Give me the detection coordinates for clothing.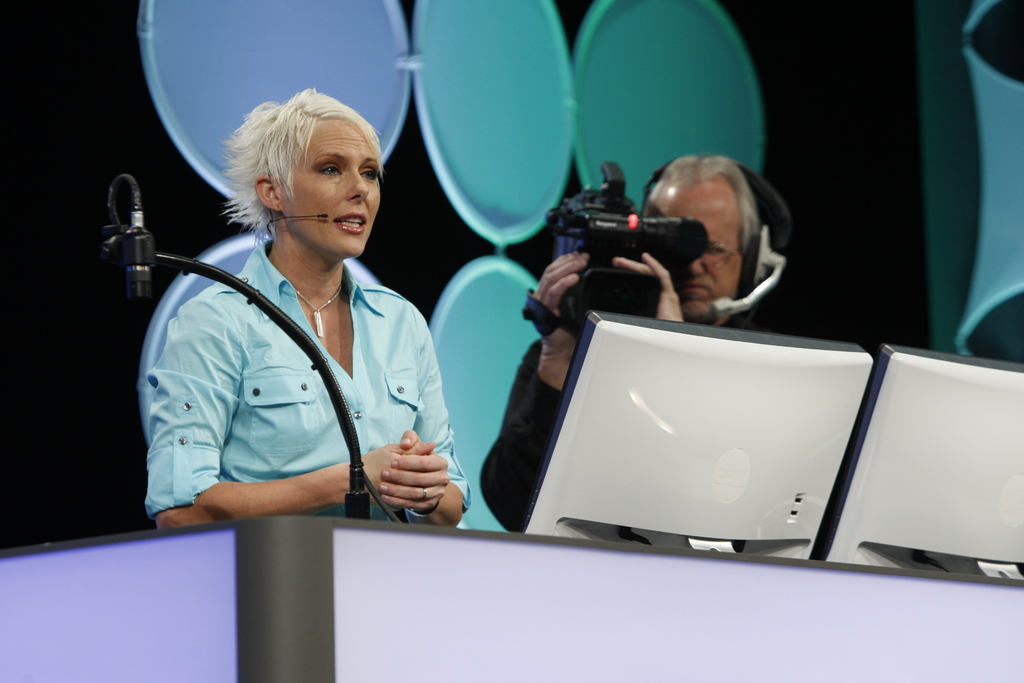
(140, 251, 474, 555).
